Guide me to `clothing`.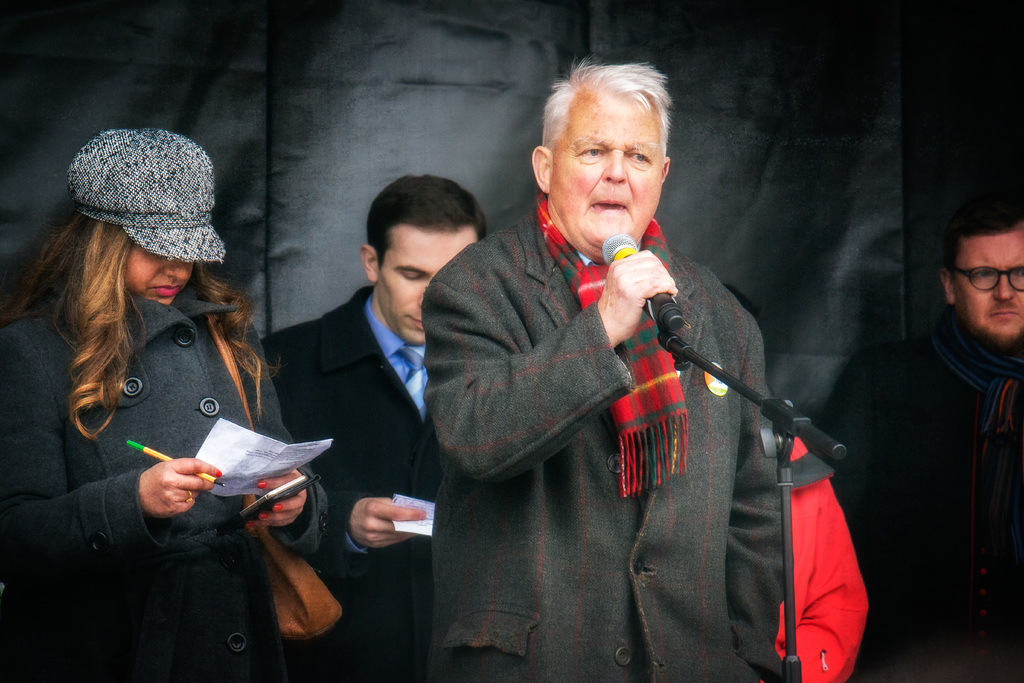
Guidance: [0, 286, 332, 682].
